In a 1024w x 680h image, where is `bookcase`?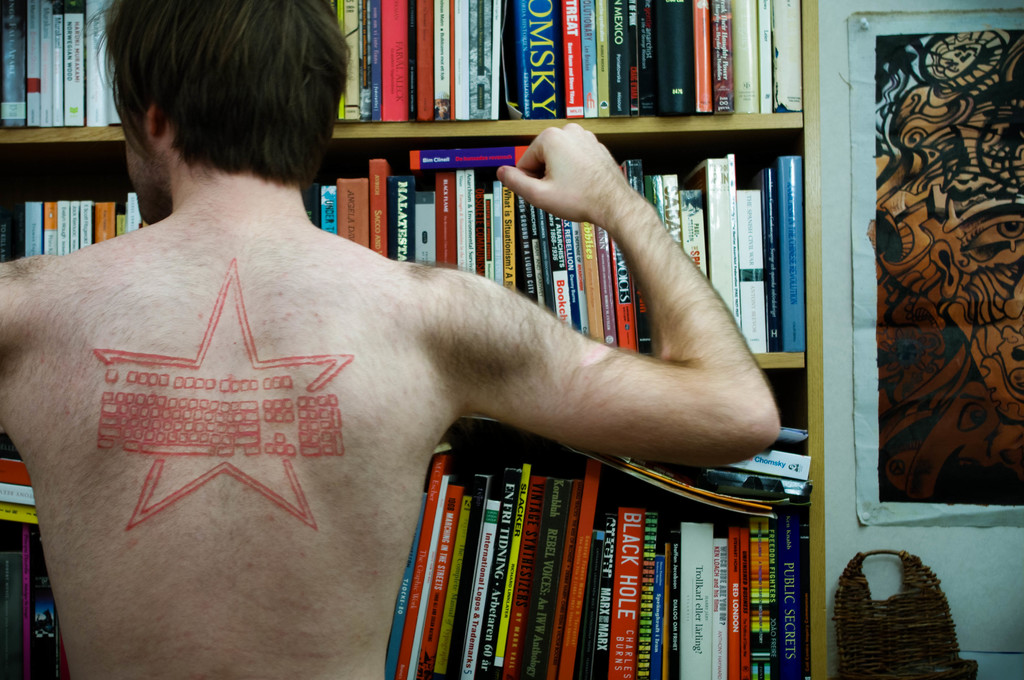
(35, 3, 878, 626).
